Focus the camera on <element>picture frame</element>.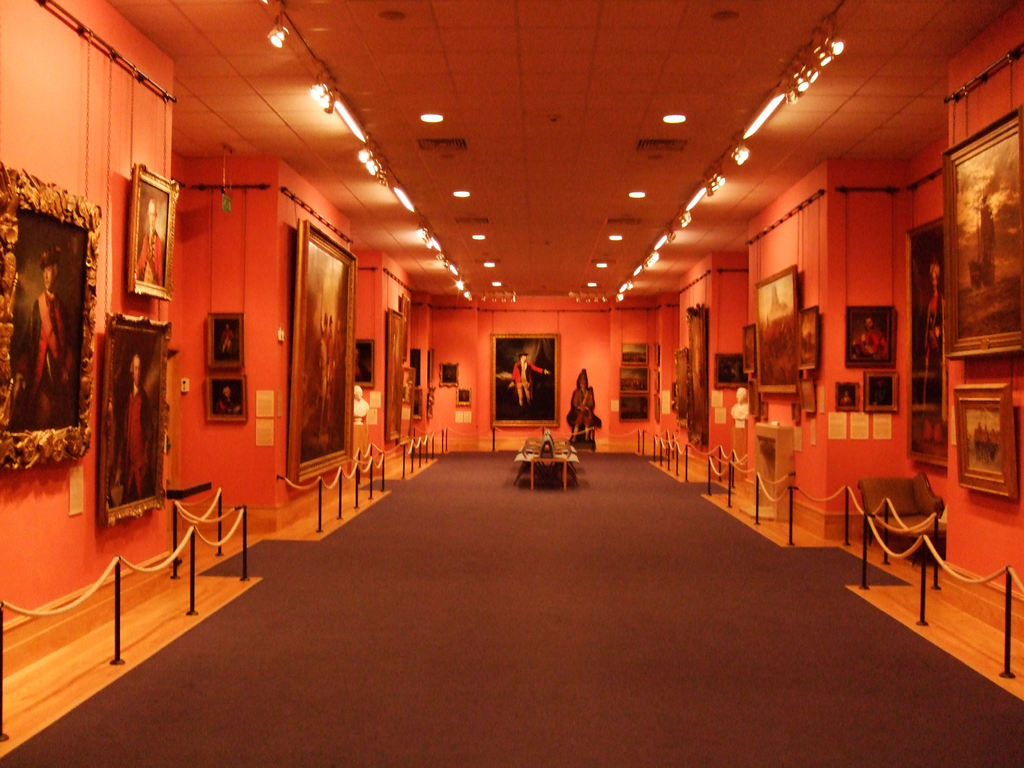
Focus region: [286,216,352,483].
